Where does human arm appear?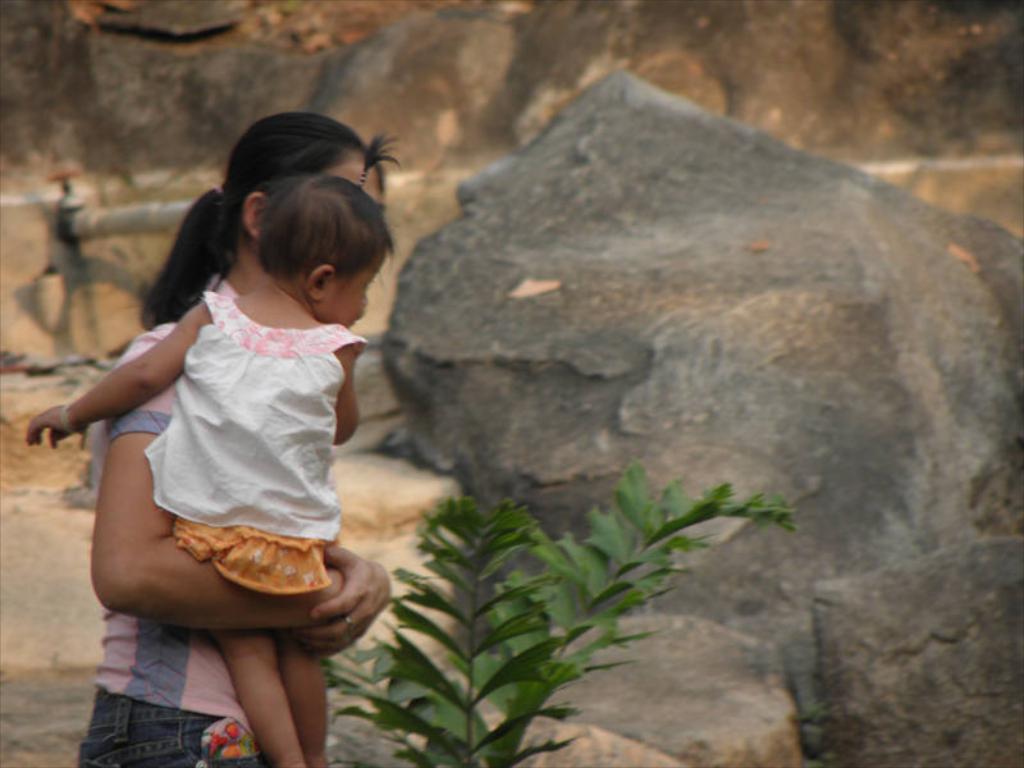
Appears at locate(297, 541, 398, 653).
